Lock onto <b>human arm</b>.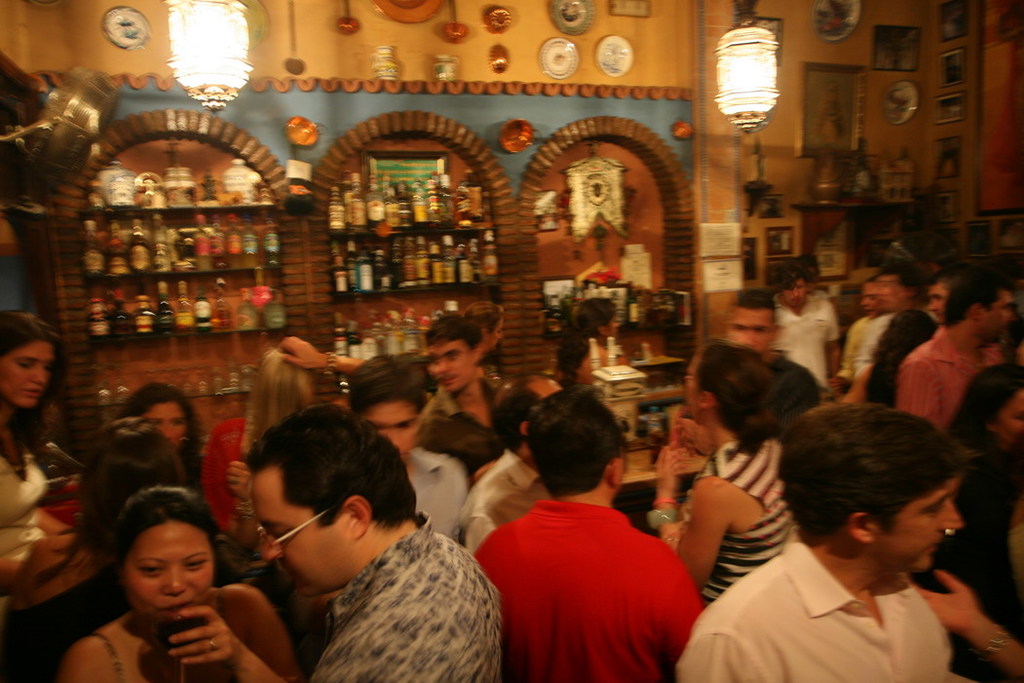
Locked: detection(859, 311, 901, 405).
